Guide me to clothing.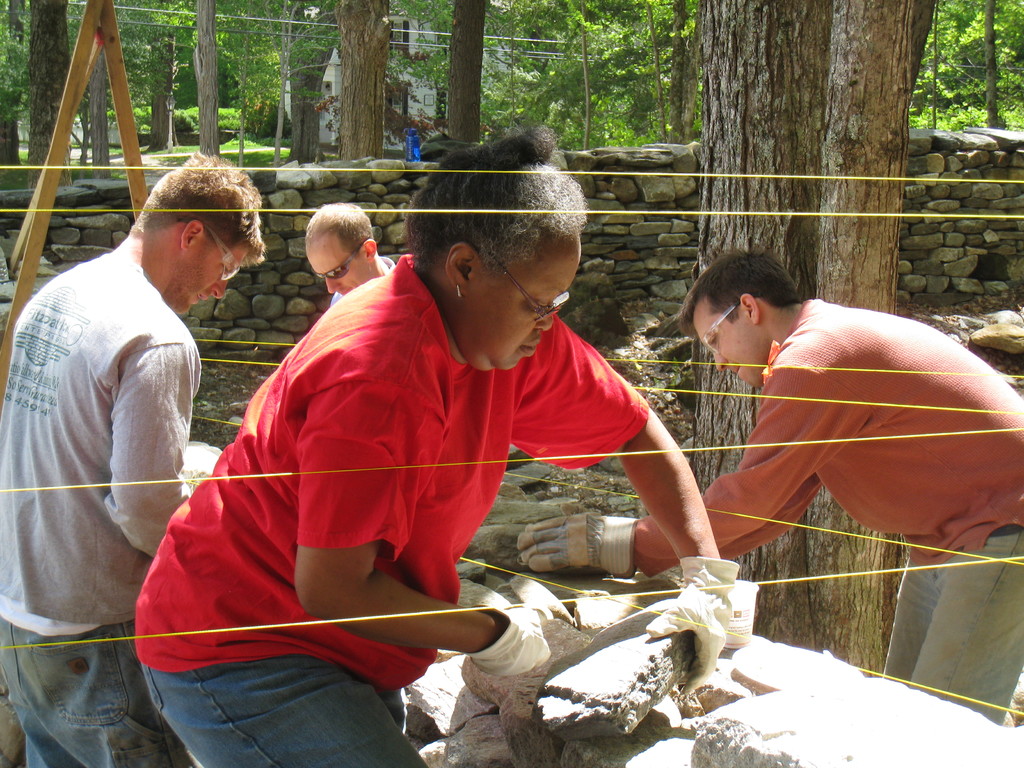
Guidance: bbox=[520, 296, 1023, 722].
